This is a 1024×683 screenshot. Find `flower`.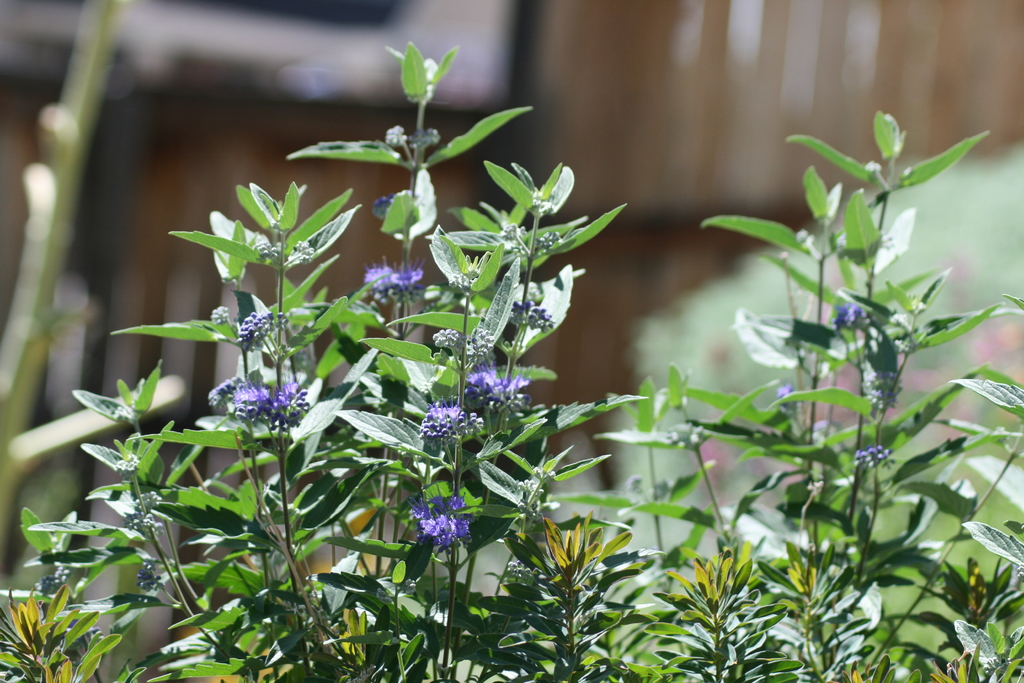
Bounding box: [left=420, top=406, right=480, bottom=441].
